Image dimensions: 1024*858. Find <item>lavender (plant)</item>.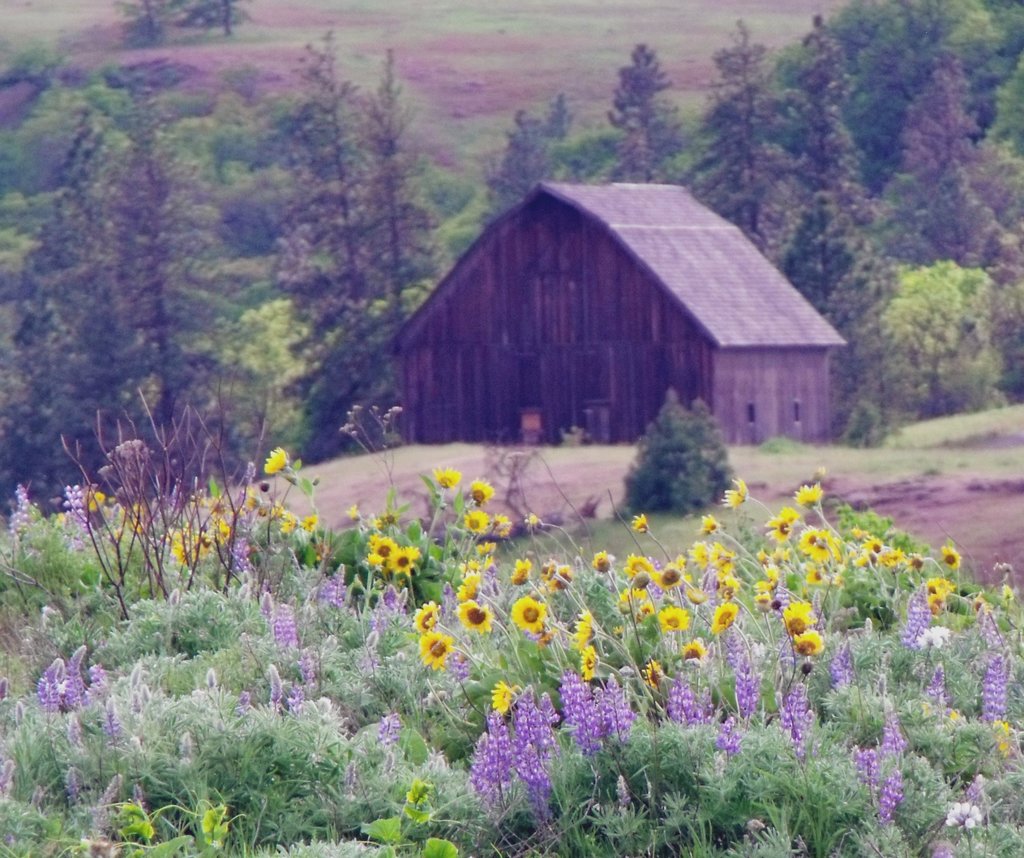
847/717/909/767.
